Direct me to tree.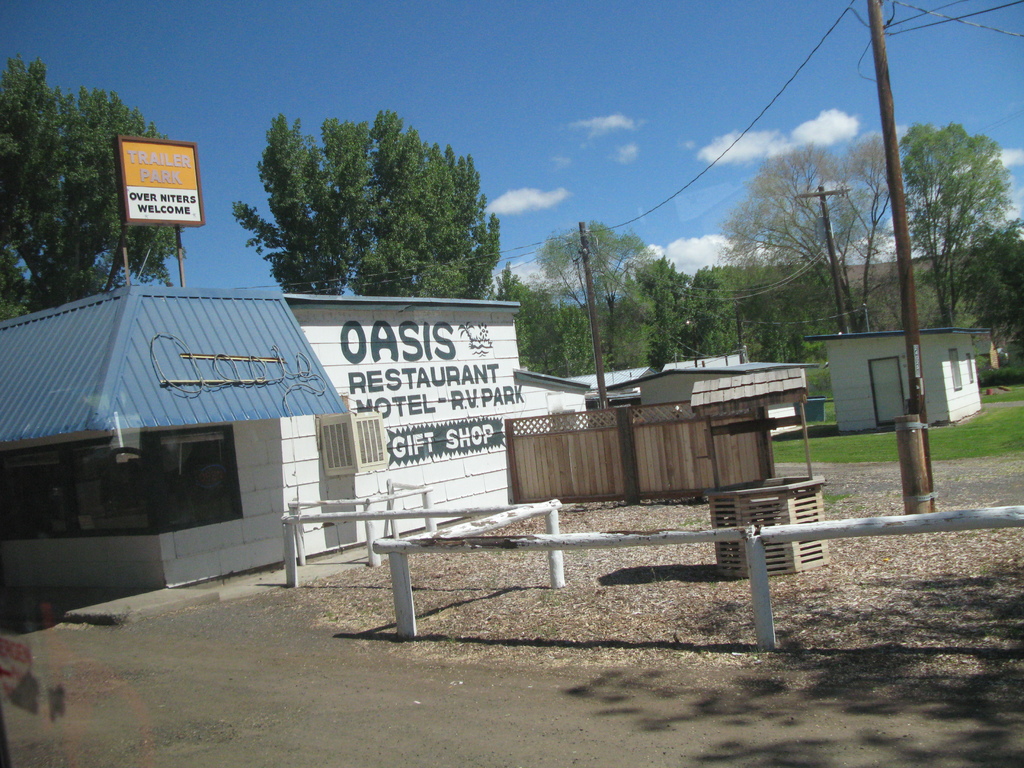
Direction: (0,56,188,324).
